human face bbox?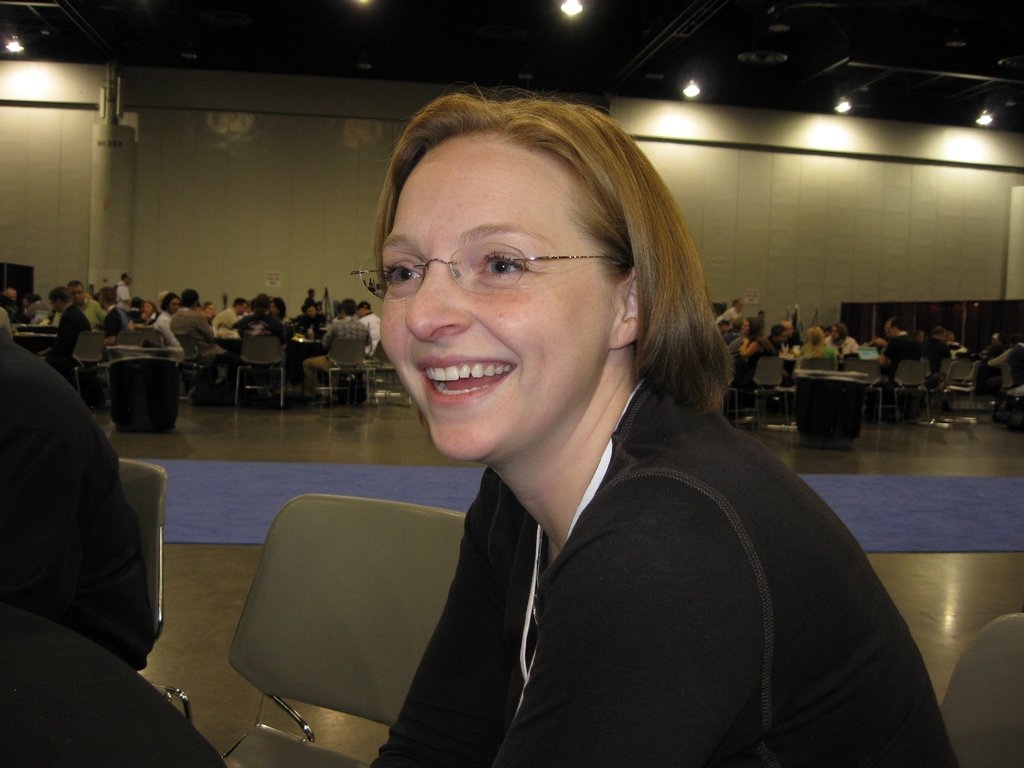
{"left": 736, "top": 298, "right": 744, "bottom": 308}
